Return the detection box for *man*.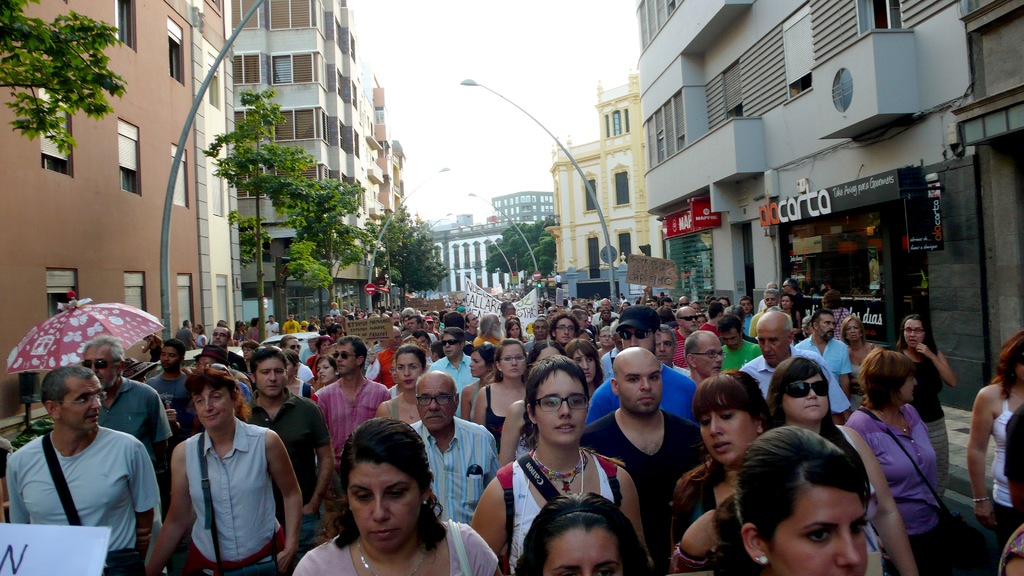
[550,315,579,345].
